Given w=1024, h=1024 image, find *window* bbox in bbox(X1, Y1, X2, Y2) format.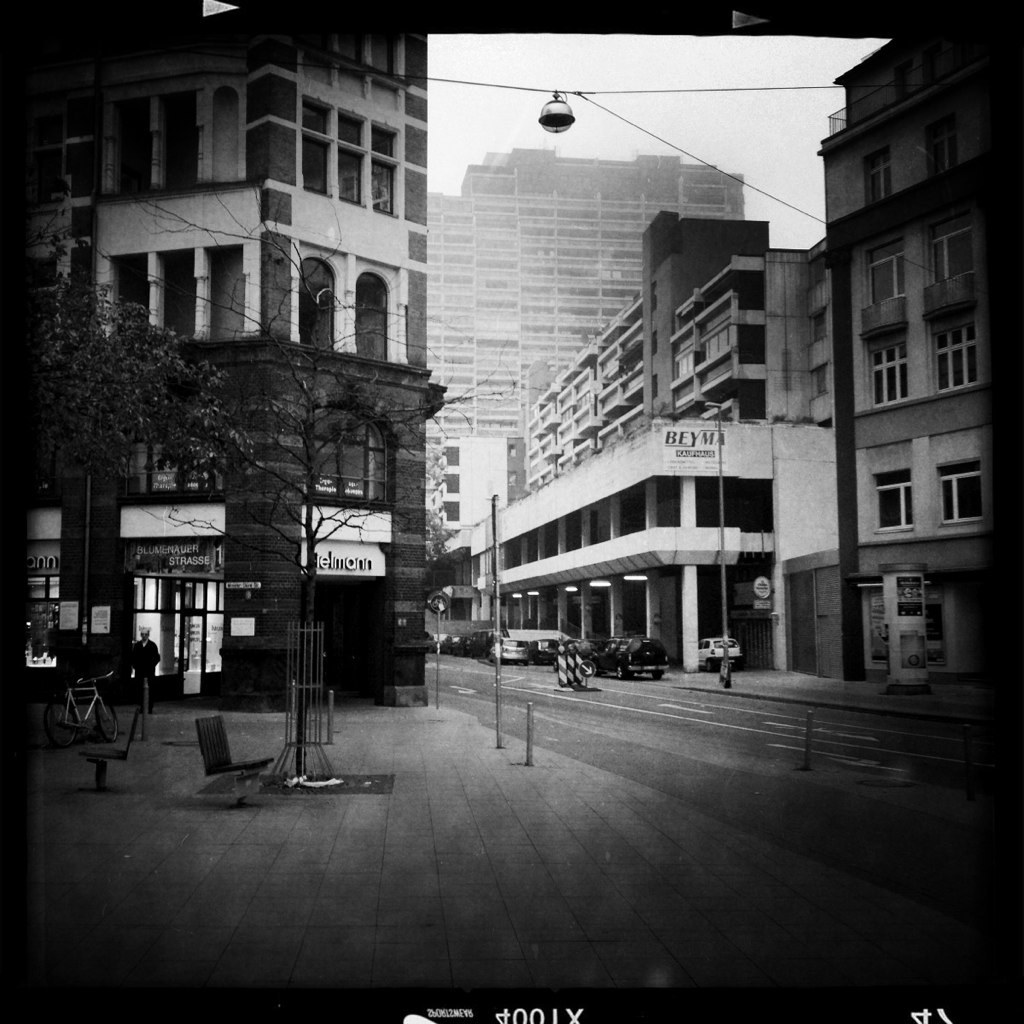
bbox(928, 314, 983, 385).
